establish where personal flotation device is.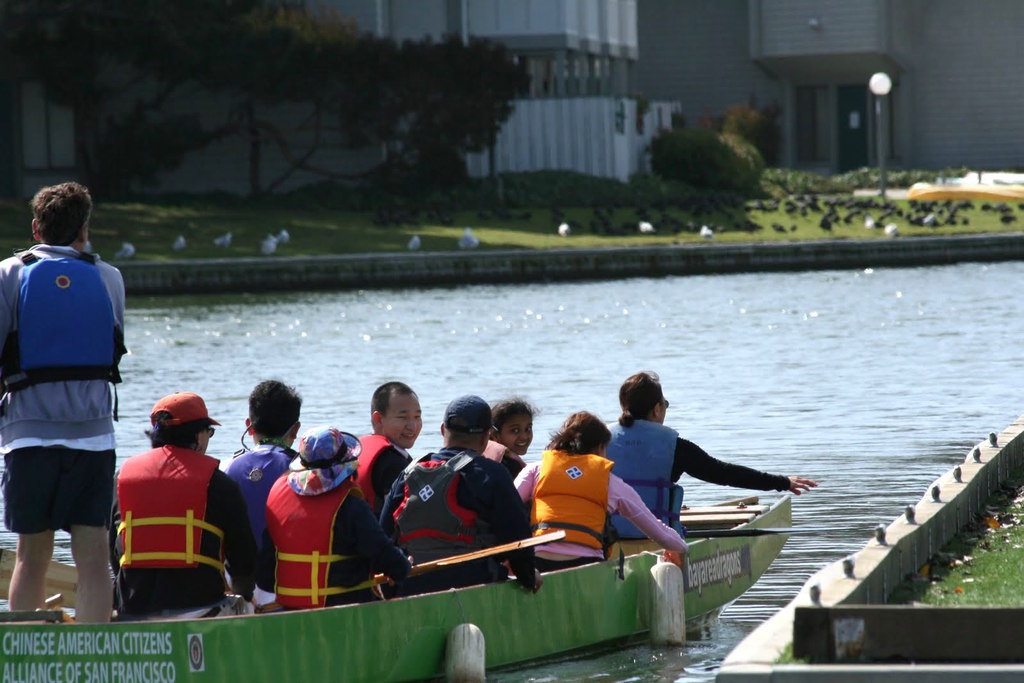
Established at 356,431,414,509.
